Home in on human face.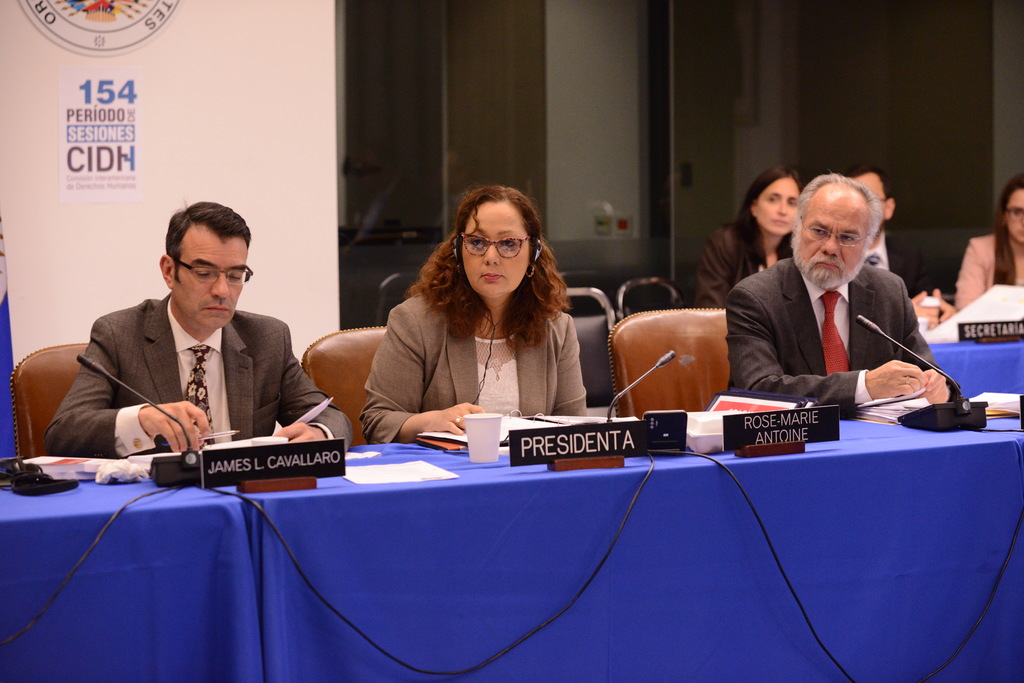
Homed in at [left=1010, top=192, right=1023, bottom=245].
